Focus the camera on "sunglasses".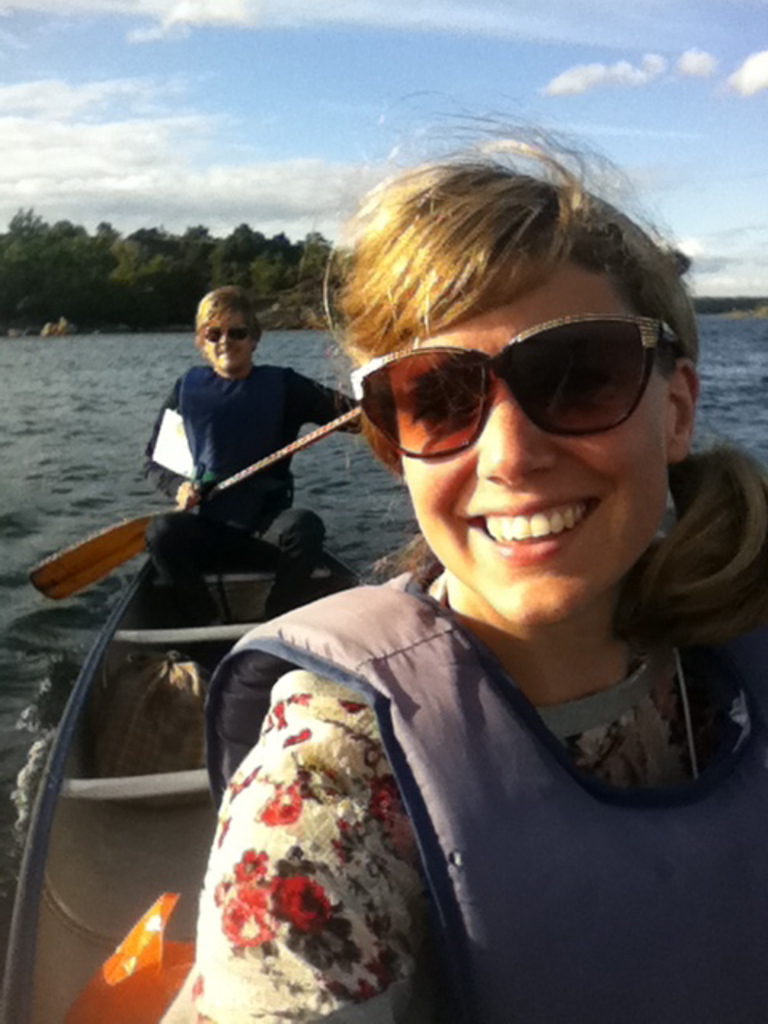
Focus region: 203,326,253,344.
